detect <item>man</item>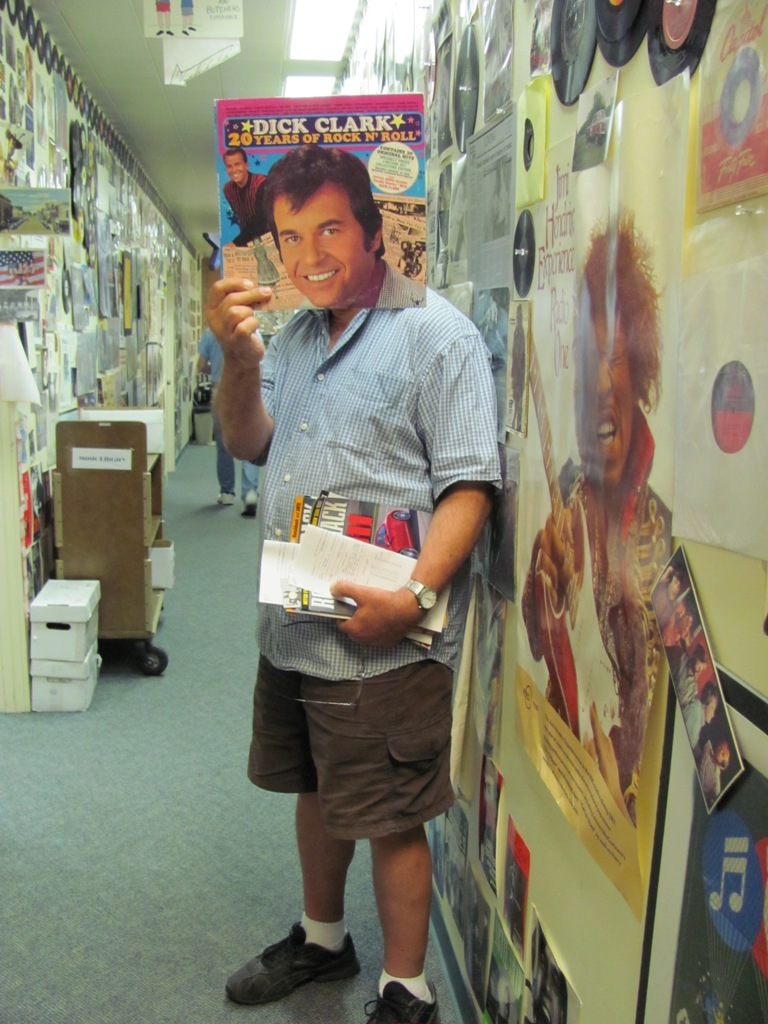
<bbox>176, 272, 253, 526</bbox>
